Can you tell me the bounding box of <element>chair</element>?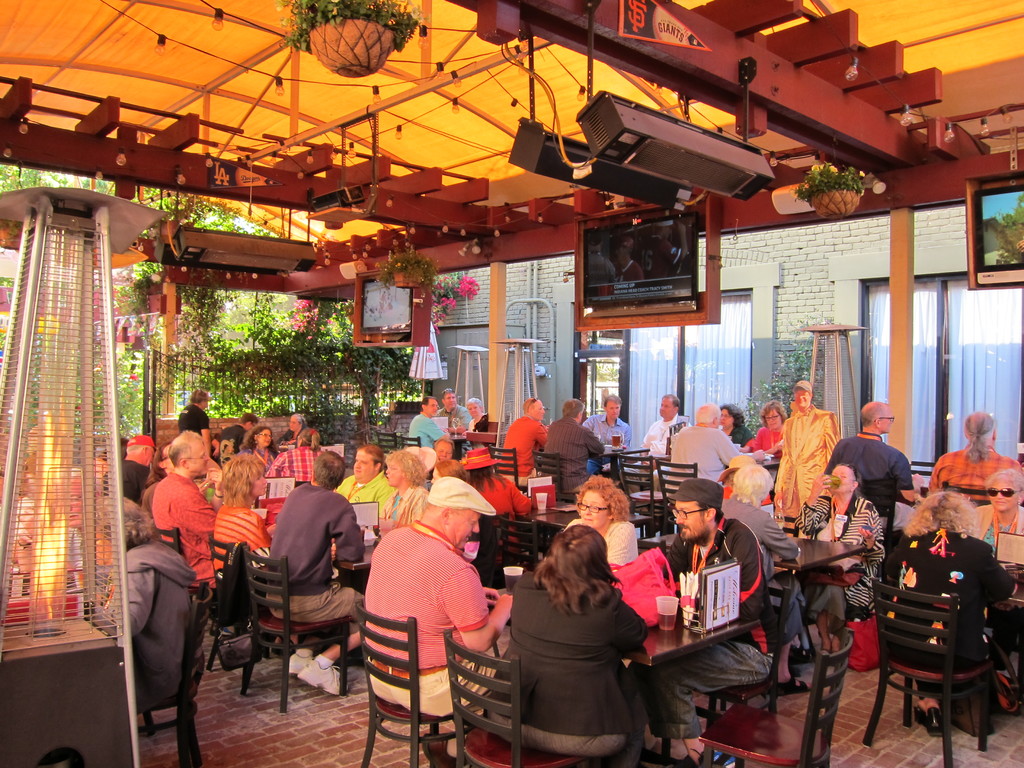
[left=136, top=584, right=202, bottom=767].
